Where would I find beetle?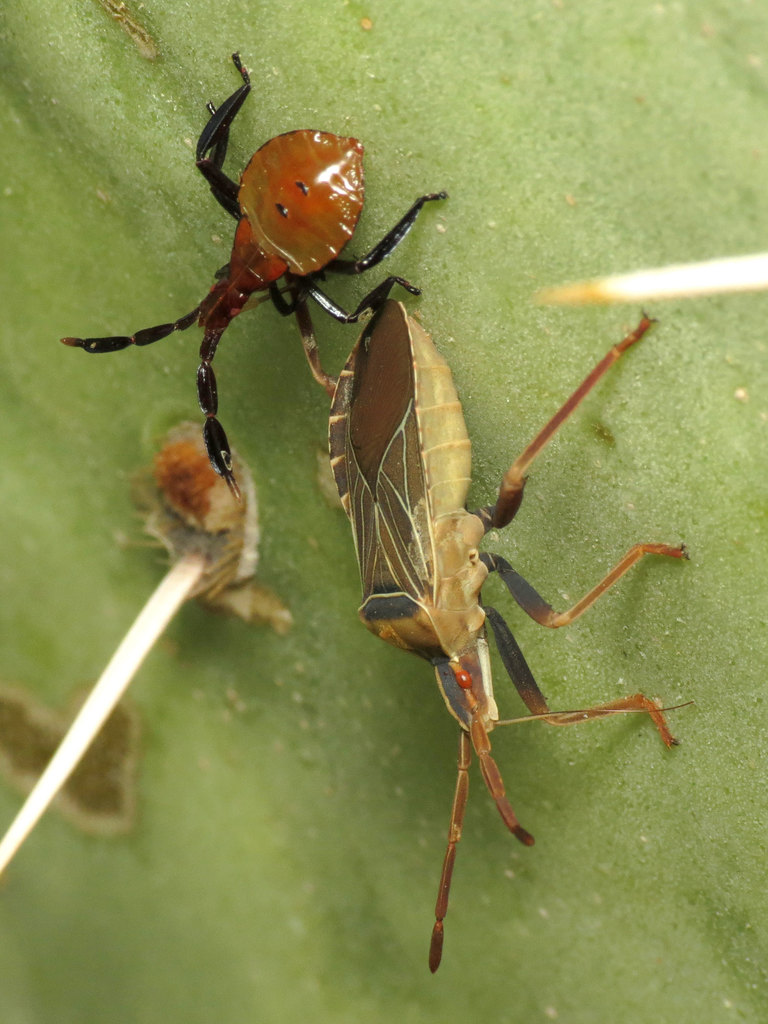
At box=[273, 277, 675, 962].
